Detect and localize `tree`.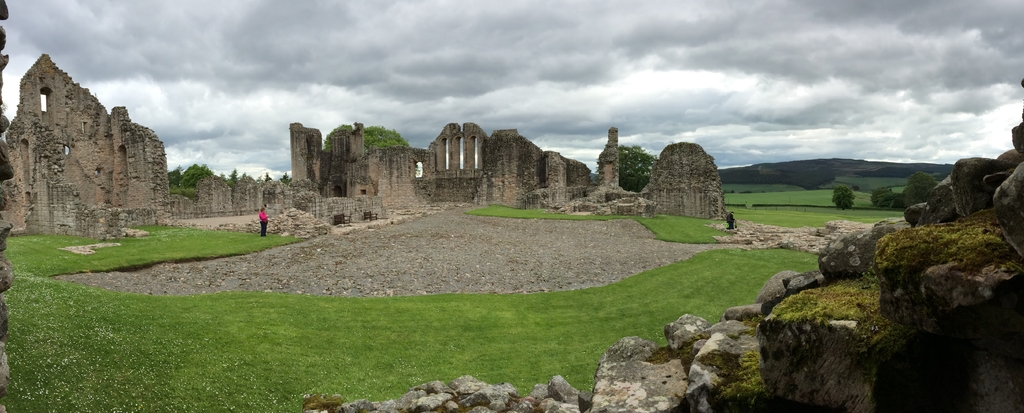
Localized at 594 148 653 185.
